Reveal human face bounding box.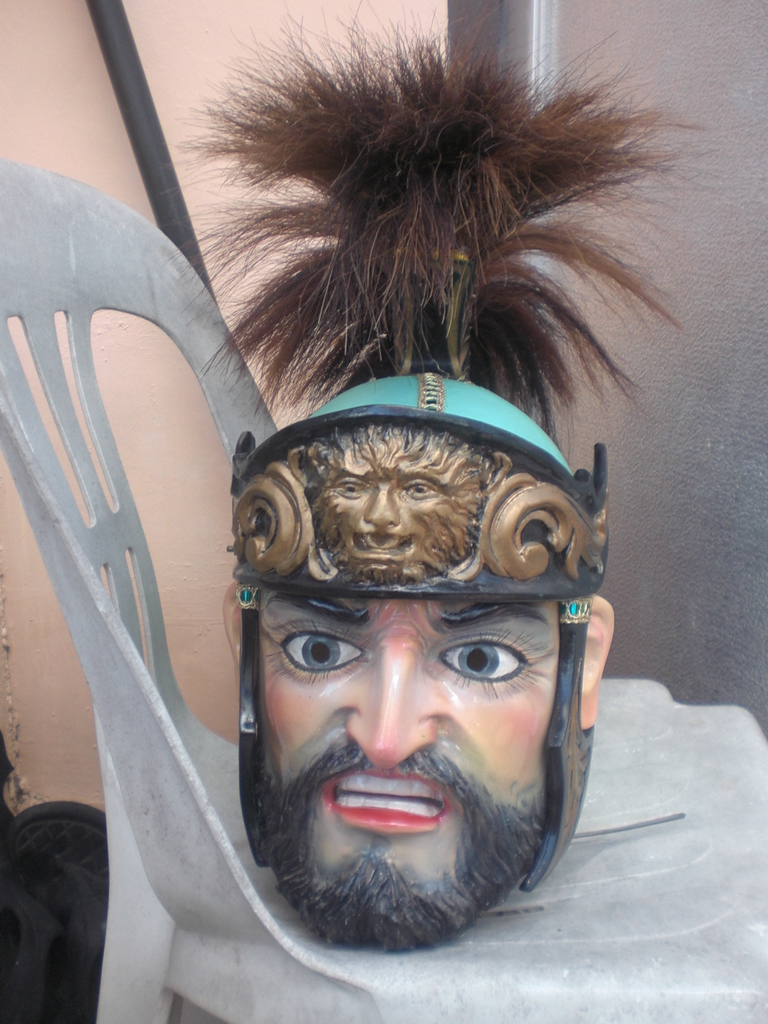
Revealed: region(260, 588, 561, 946).
